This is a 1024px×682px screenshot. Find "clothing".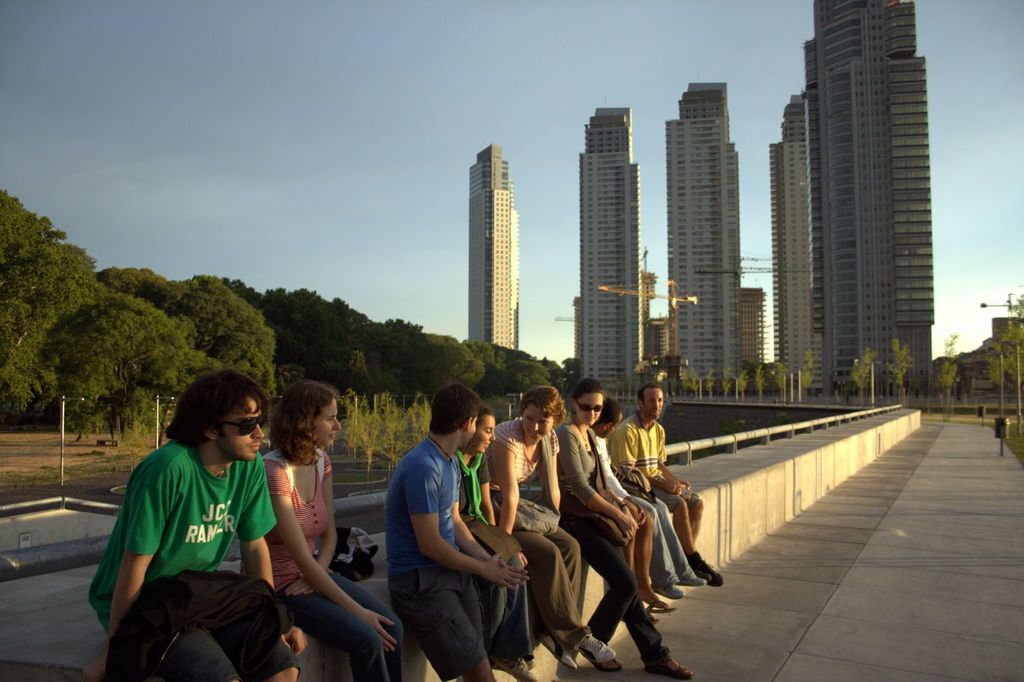
Bounding box: 458 451 538 665.
